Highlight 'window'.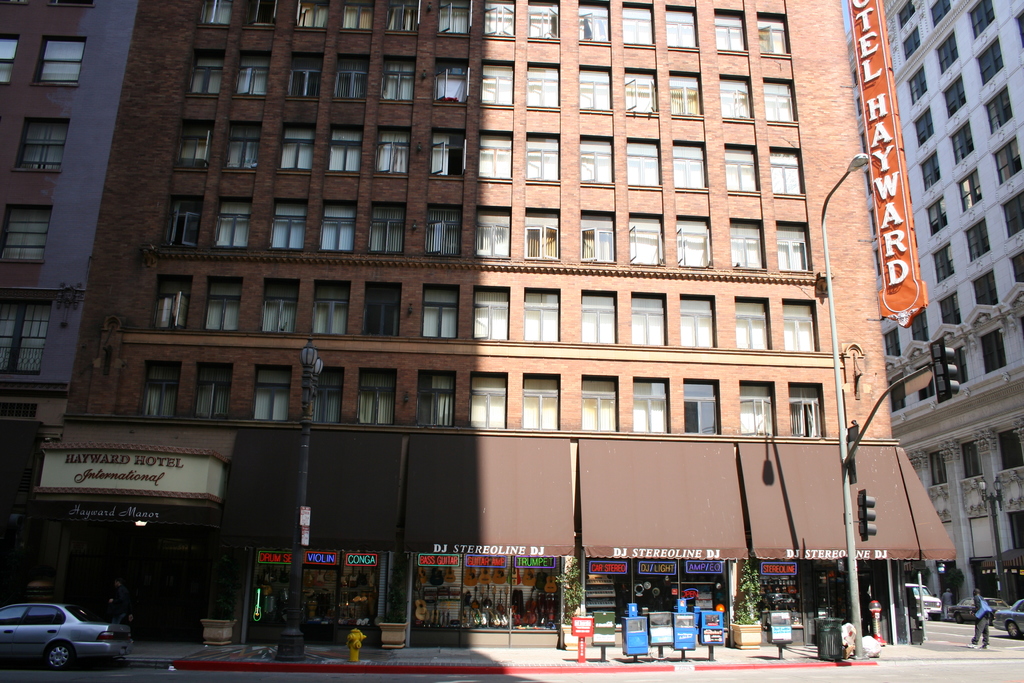
Highlighted region: box(334, 54, 367, 99).
